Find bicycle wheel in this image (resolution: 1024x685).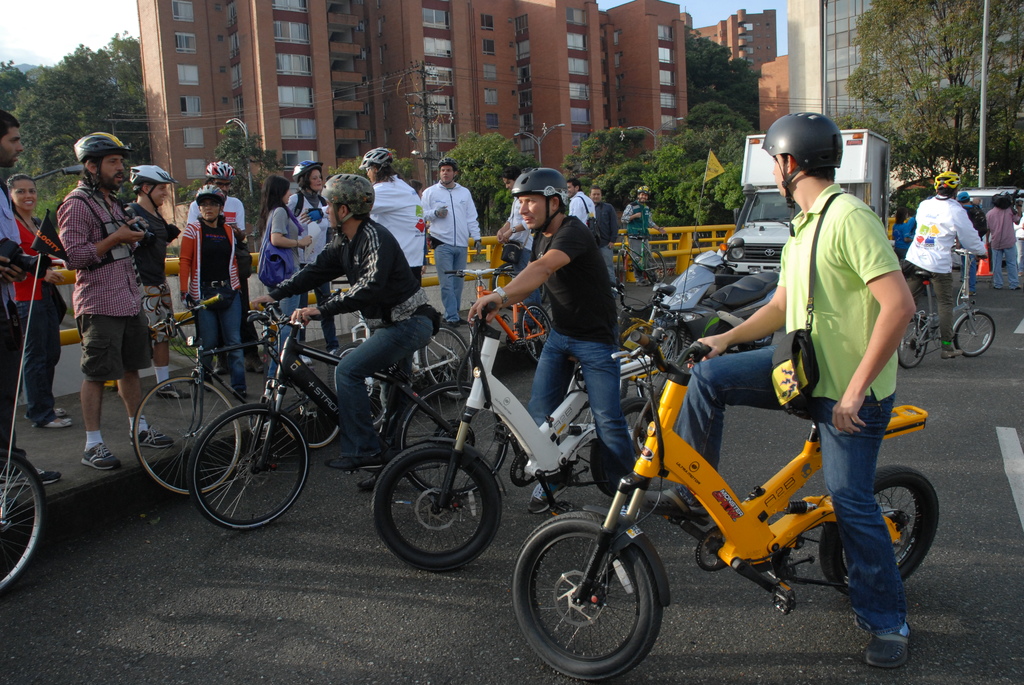
[954, 311, 996, 358].
